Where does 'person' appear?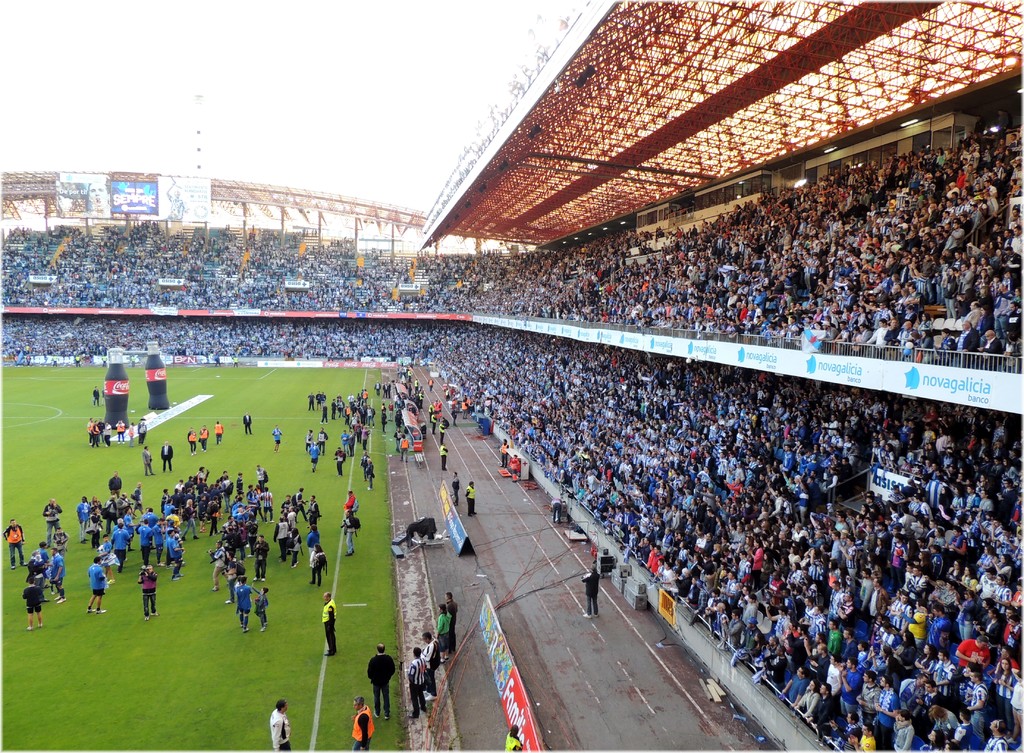
Appears at crop(21, 579, 42, 620).
